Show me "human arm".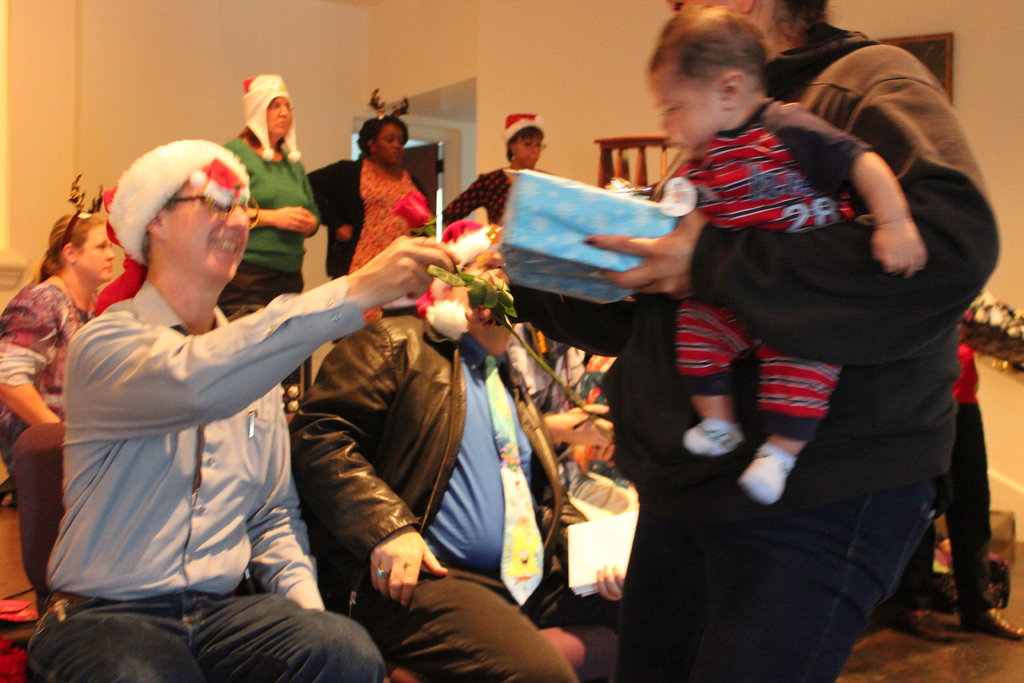
"human arm" is here: select_region(283, 324, 447, 602).
